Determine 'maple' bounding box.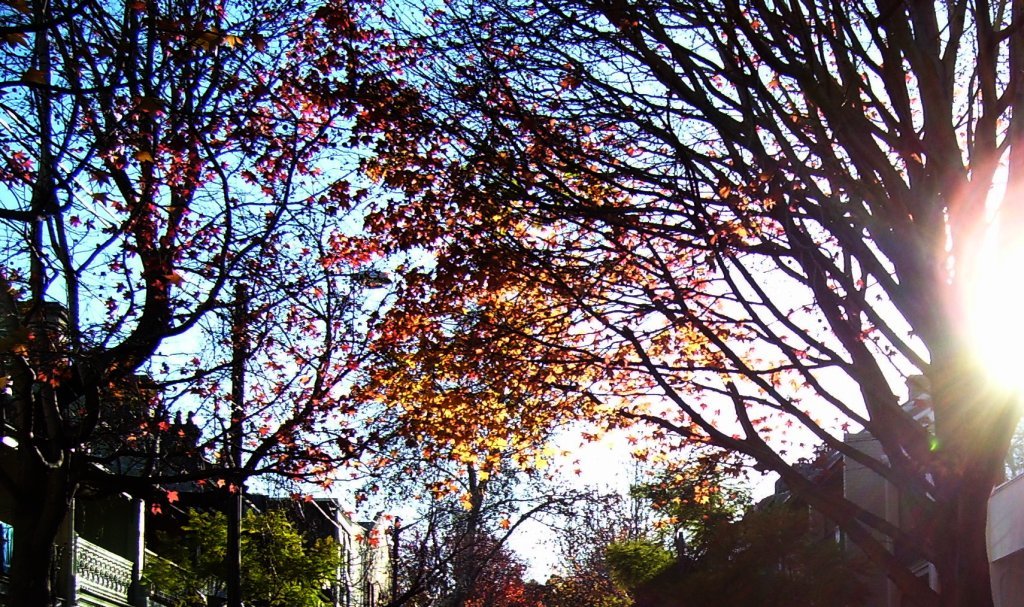
Determined: x1=596, y1=0, x2=1023, y2=606.
